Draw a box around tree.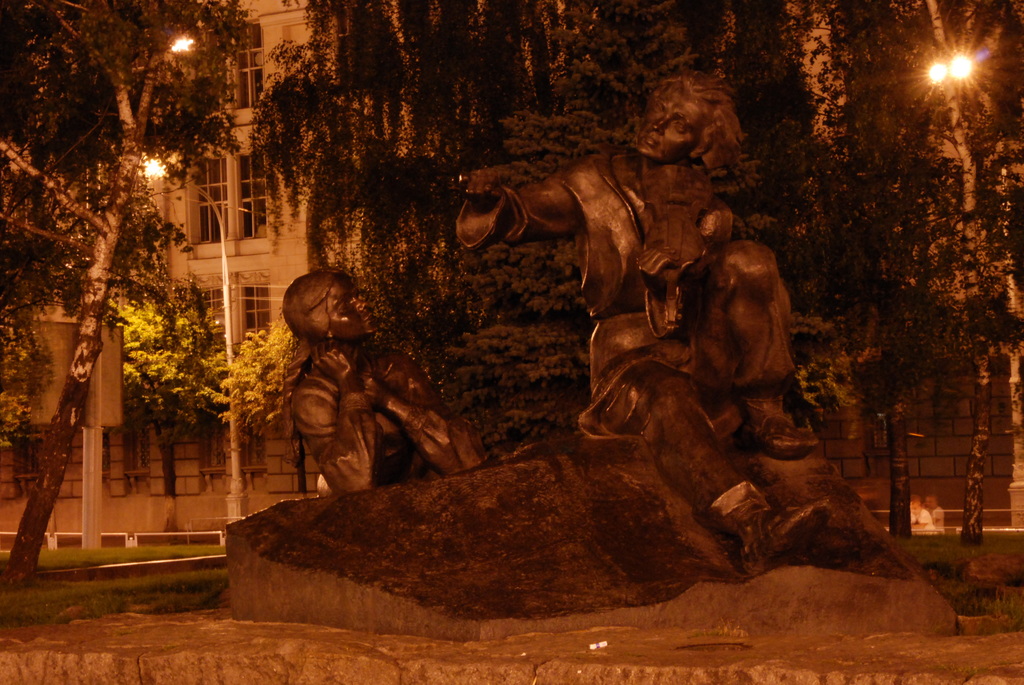
bbox=(0, 0, 230, 583).
